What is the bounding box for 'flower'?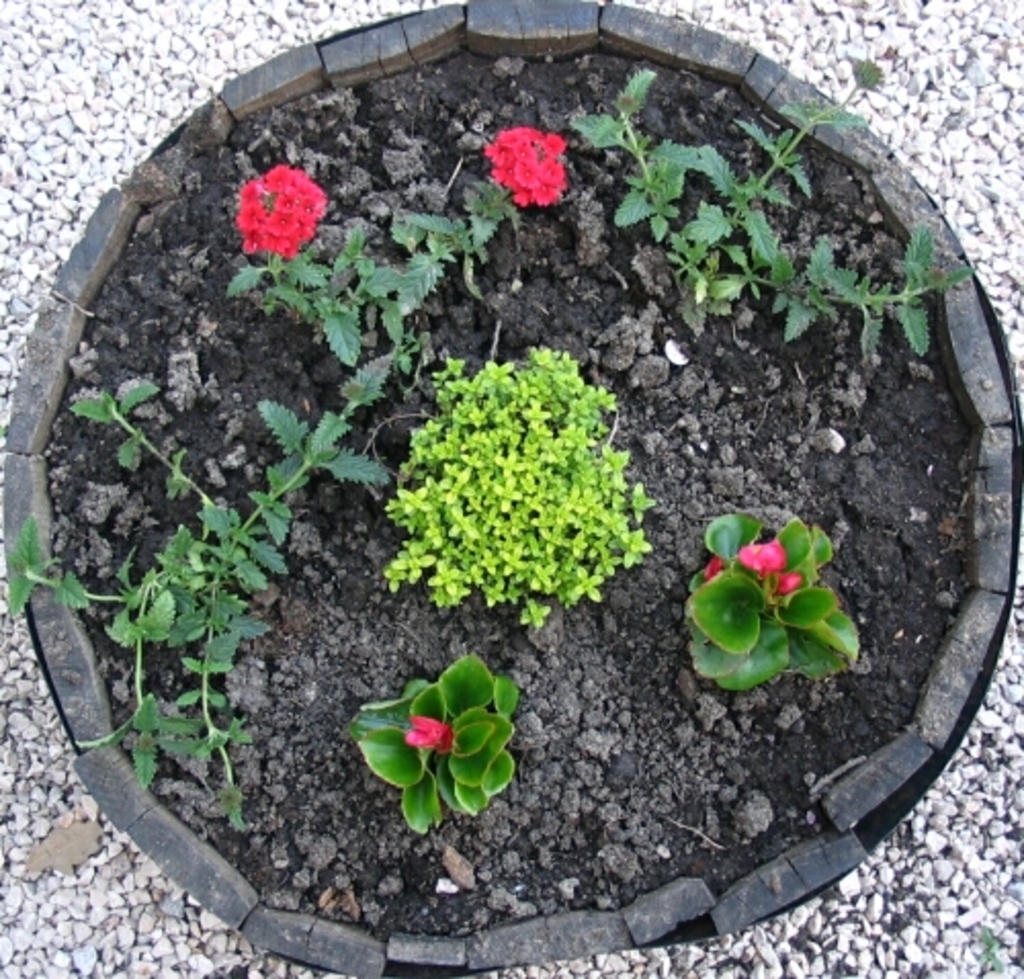
<region>729, 535, 786, 578</region>.
